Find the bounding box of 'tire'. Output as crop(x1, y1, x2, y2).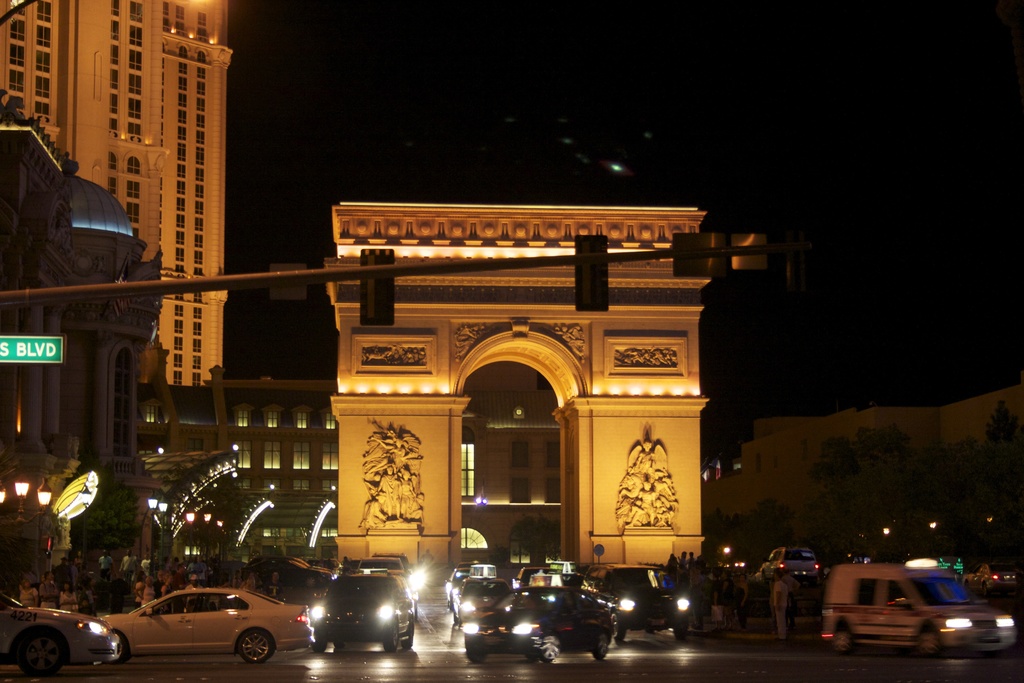
crop(402, 616, 413, 649).
